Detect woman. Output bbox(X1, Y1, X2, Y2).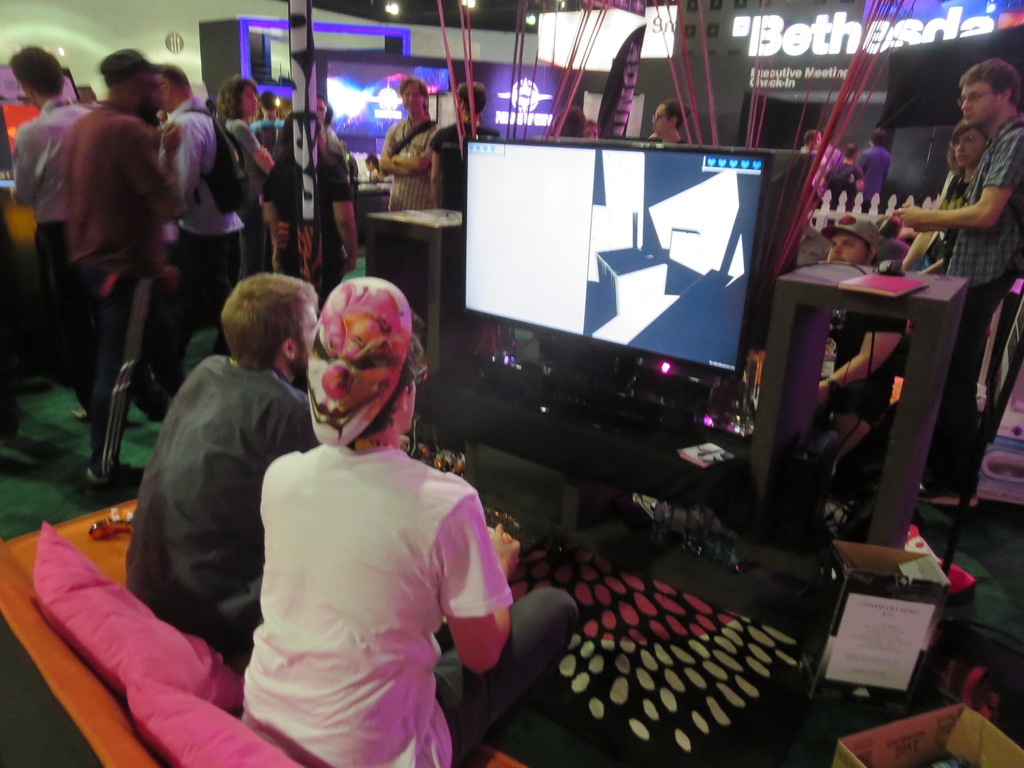
bbox(216, 71, 275, 279).
